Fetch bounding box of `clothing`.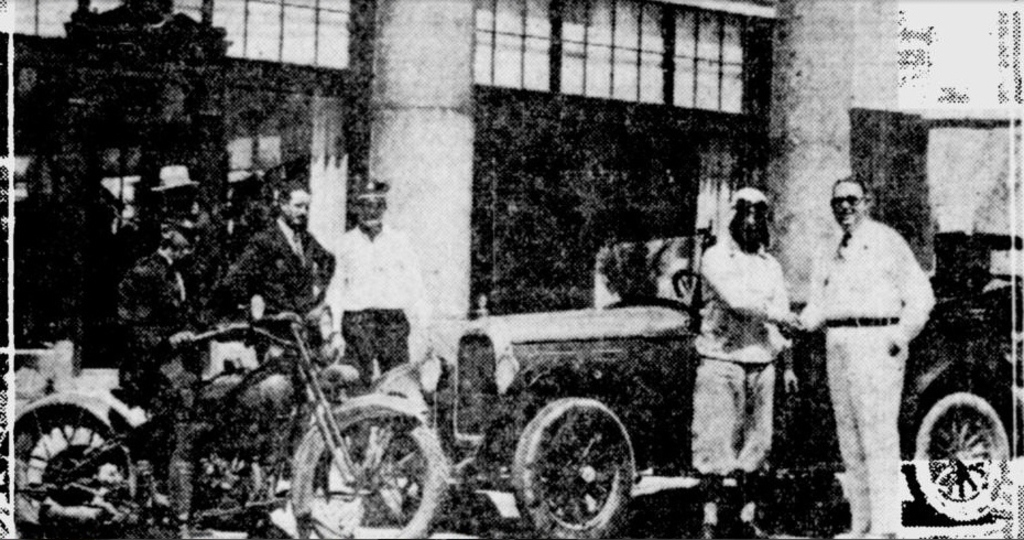
Bbox: locate(704, 238, 782, 363).
